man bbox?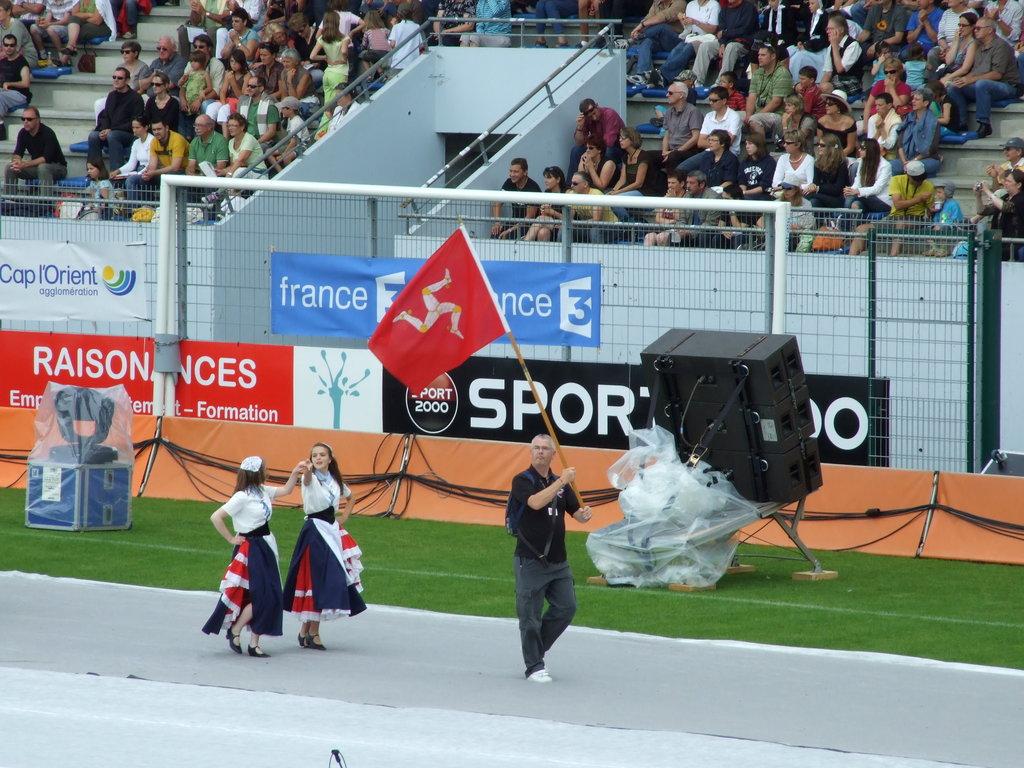
rect(644, 79, 701, 182)
